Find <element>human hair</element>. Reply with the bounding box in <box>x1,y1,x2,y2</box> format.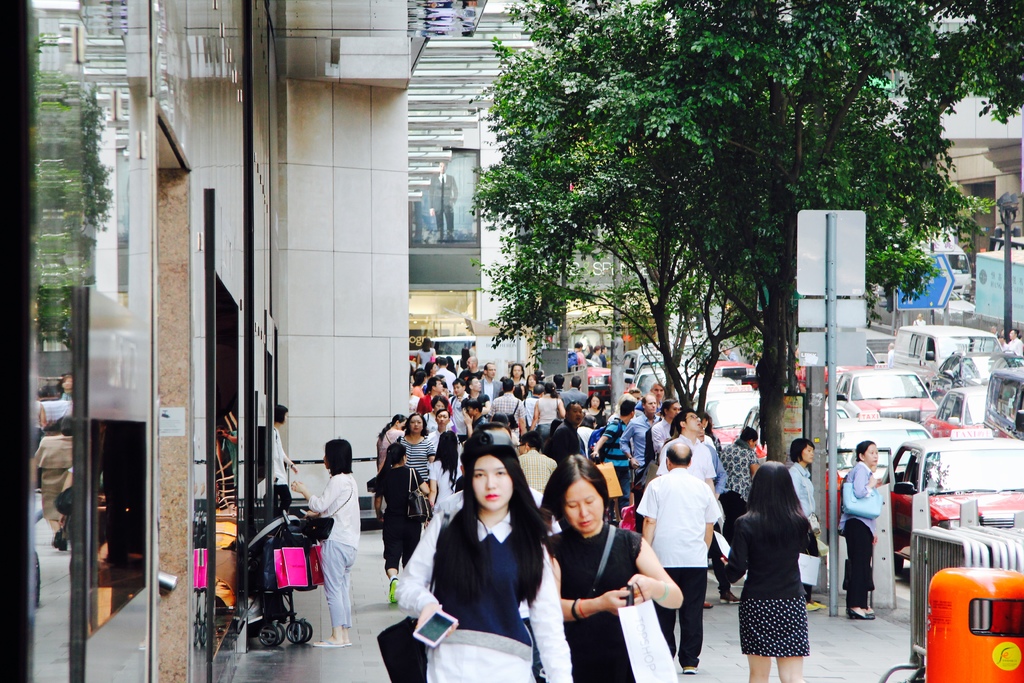
<box>575,344,581,353</box>.
